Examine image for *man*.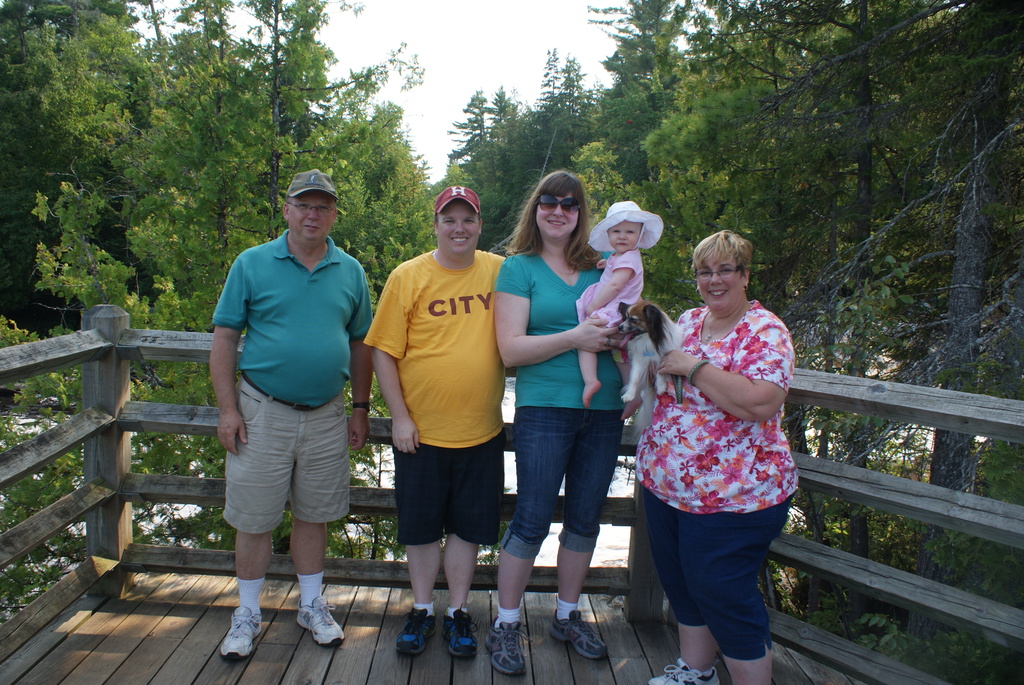
Examination result: bbox=[197, 159, 368, 651].
